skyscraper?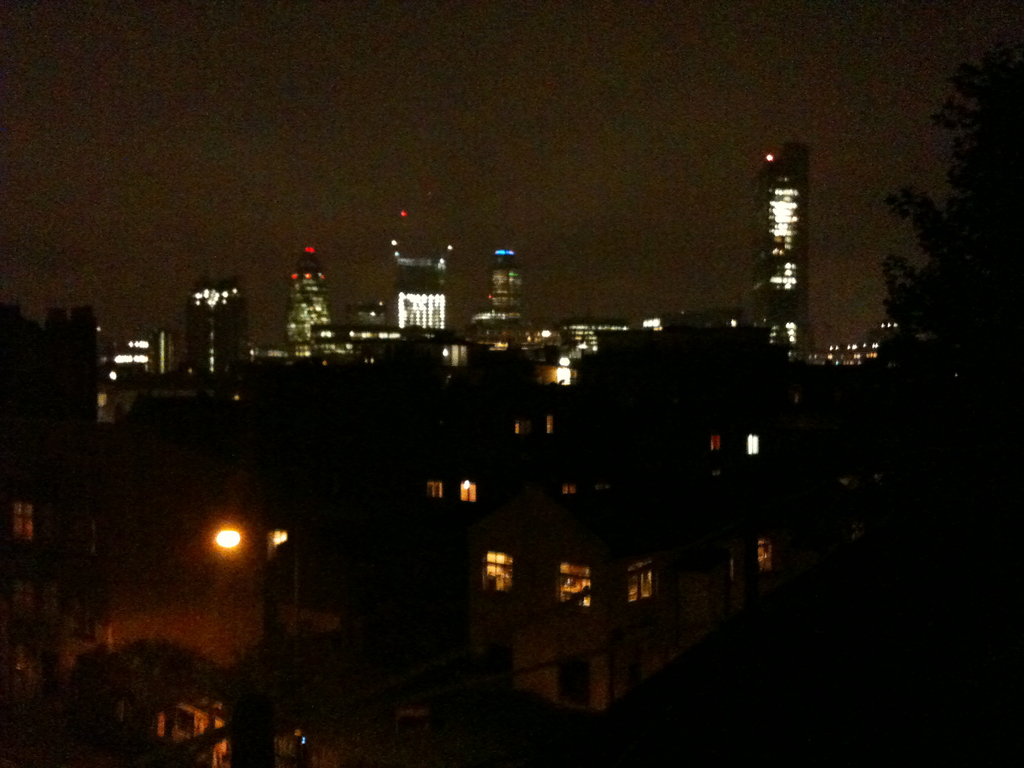
[751,136,837,373]
